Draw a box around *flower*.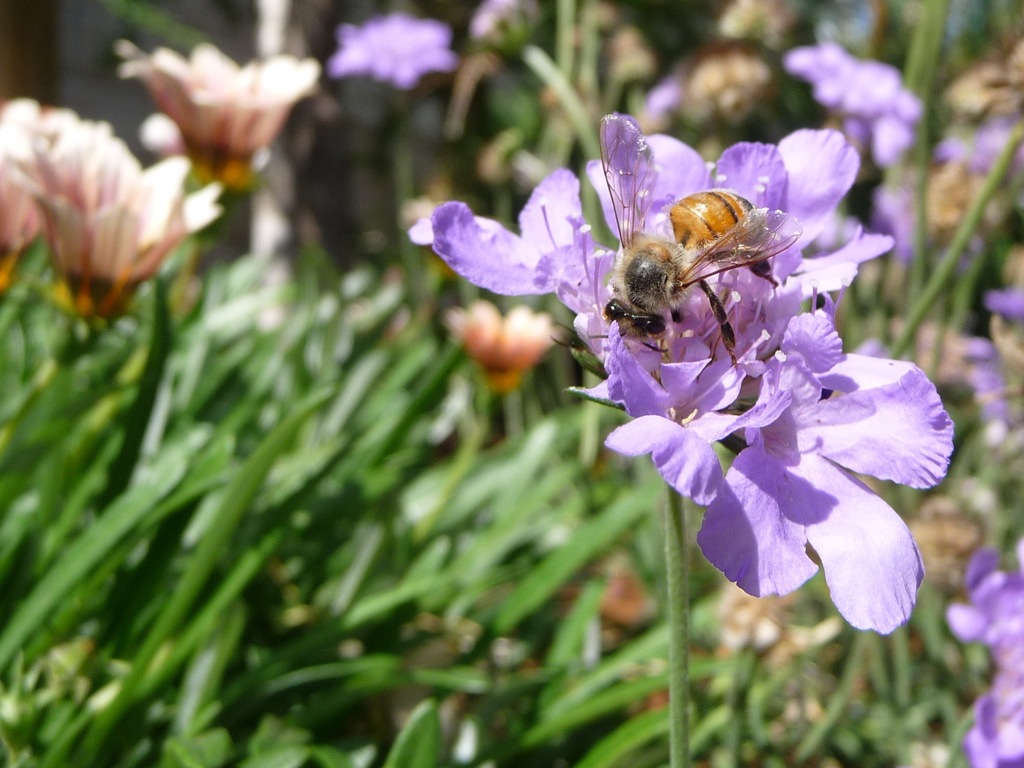
box(435, 297, 559, 399).
